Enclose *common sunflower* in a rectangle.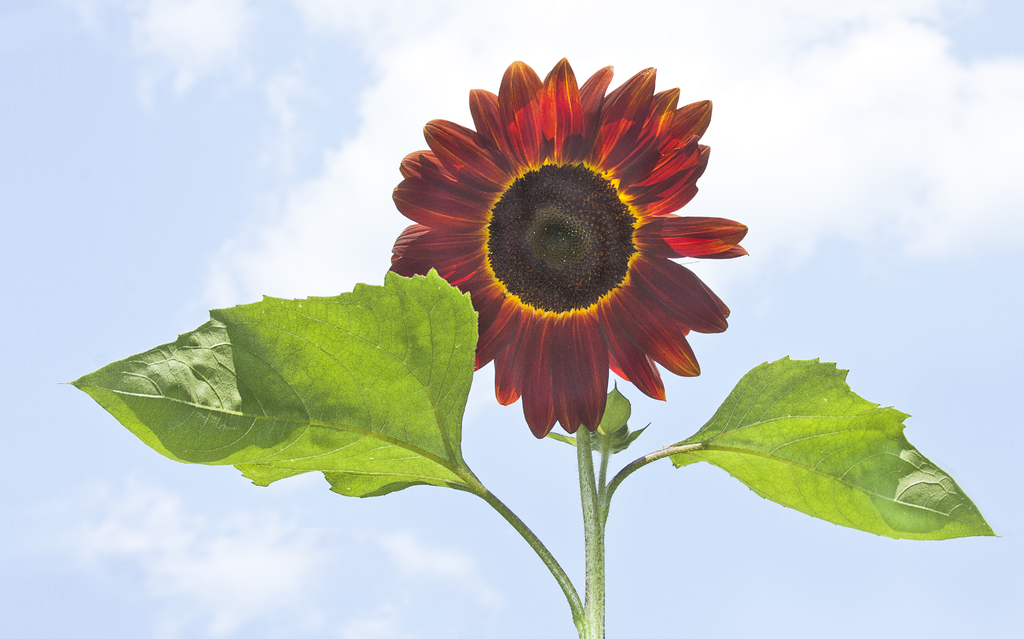
[386,50,765,438].
